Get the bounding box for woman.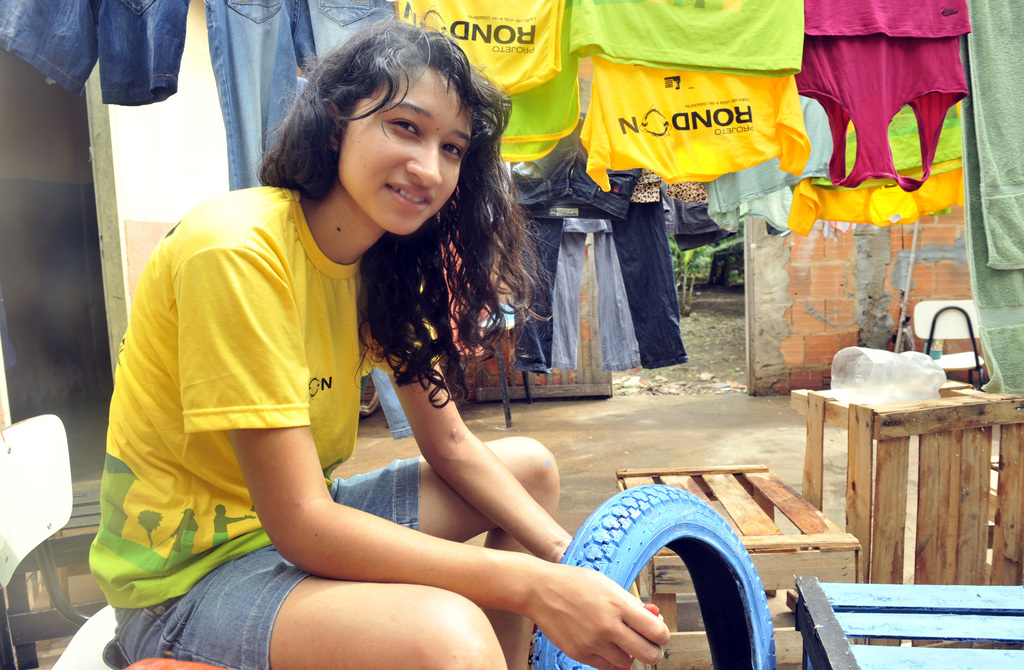
locate(85, 47, 639, 660).
